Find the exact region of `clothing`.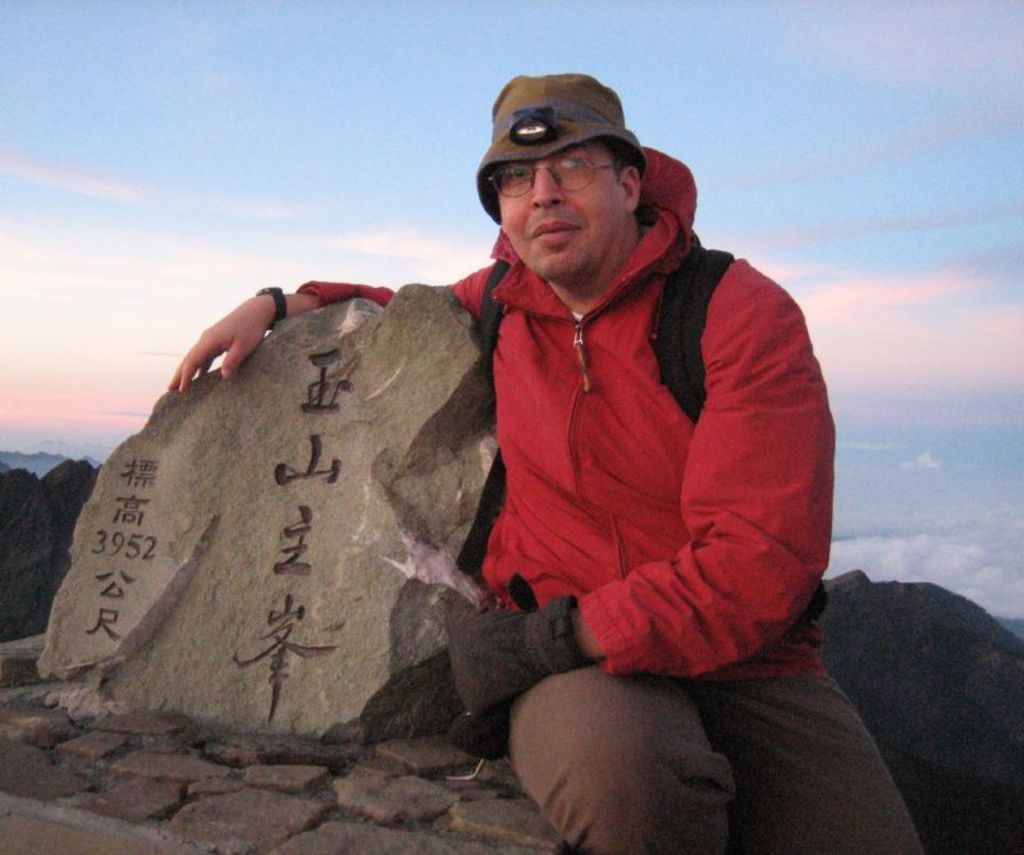
Exact region: bbox=(416, 150, 819, 728).
